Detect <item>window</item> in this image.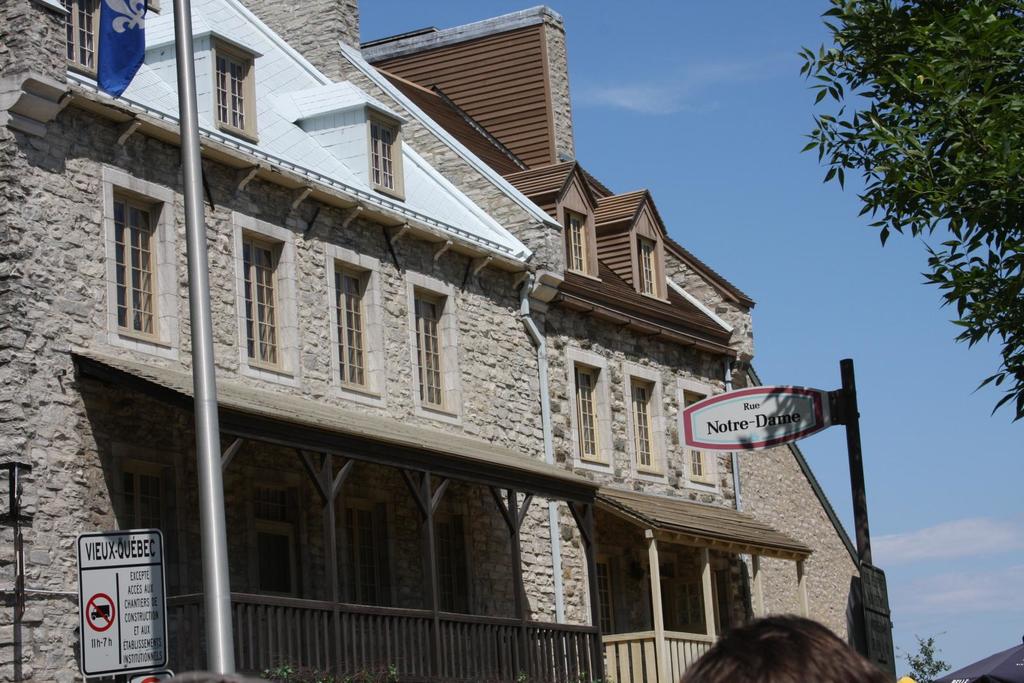
Detection: 367:102:406:199.
